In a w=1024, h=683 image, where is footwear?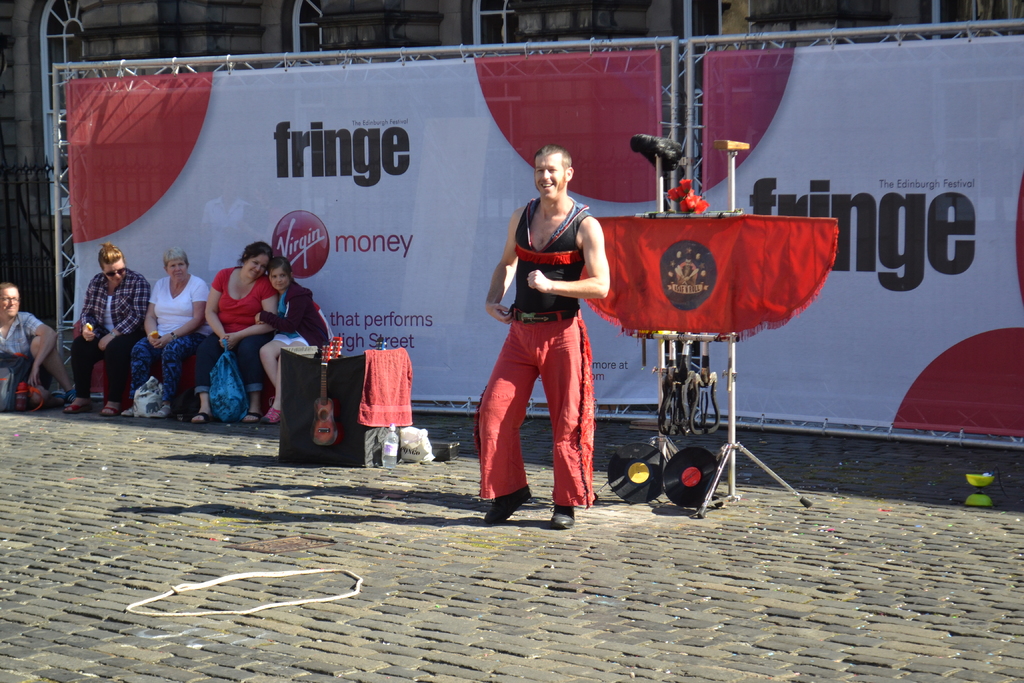
locate(260, 404, 282, 425).
